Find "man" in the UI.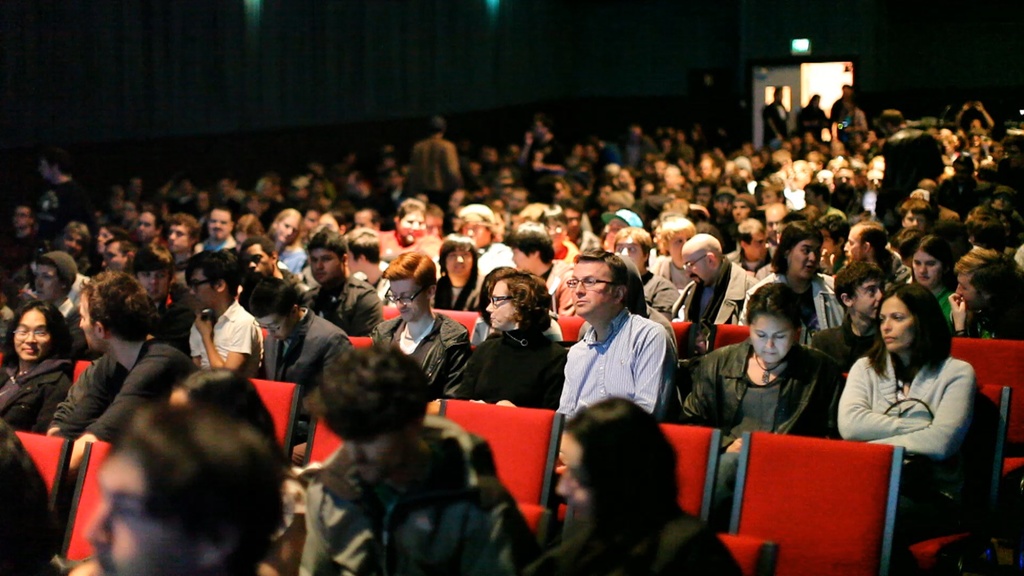
UI element at 293 340 541 575.
